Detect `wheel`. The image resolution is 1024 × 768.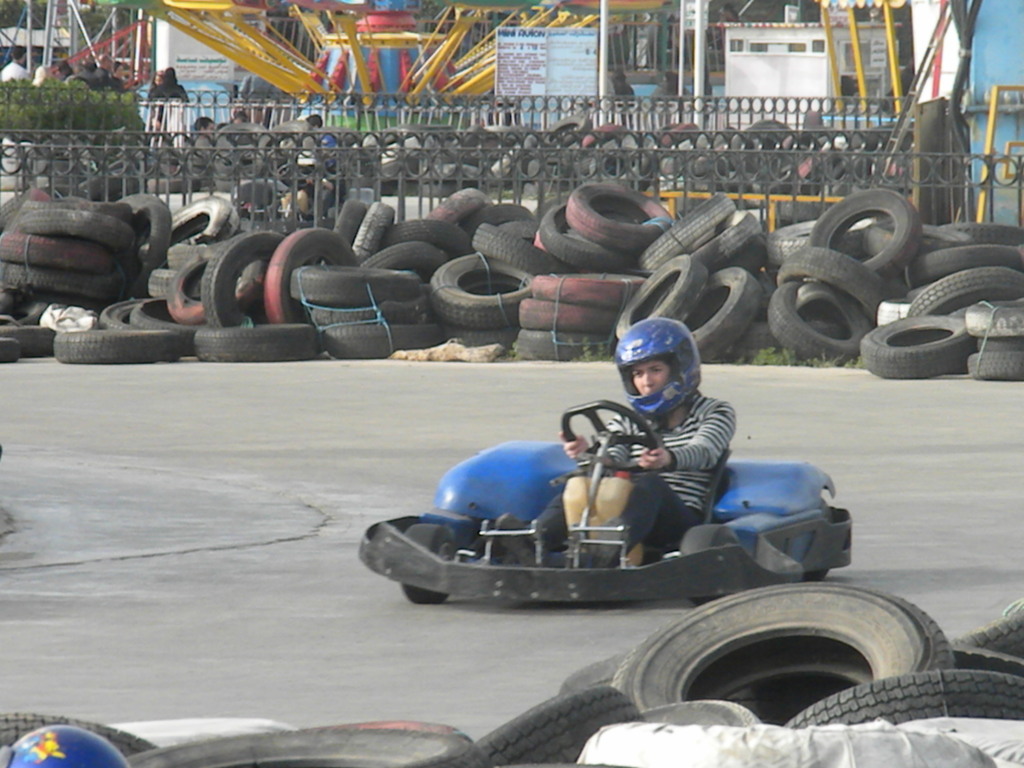
[x1=813, y1=506, x2=832, y2=586].
